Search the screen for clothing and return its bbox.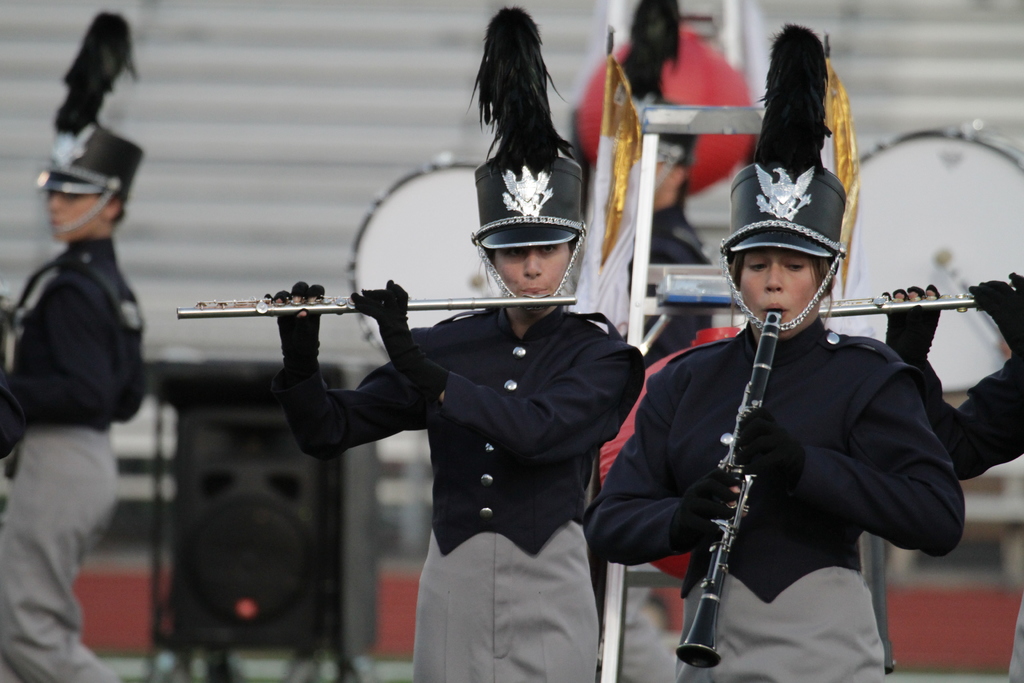
Found: region(593, 310, 957, 677).
